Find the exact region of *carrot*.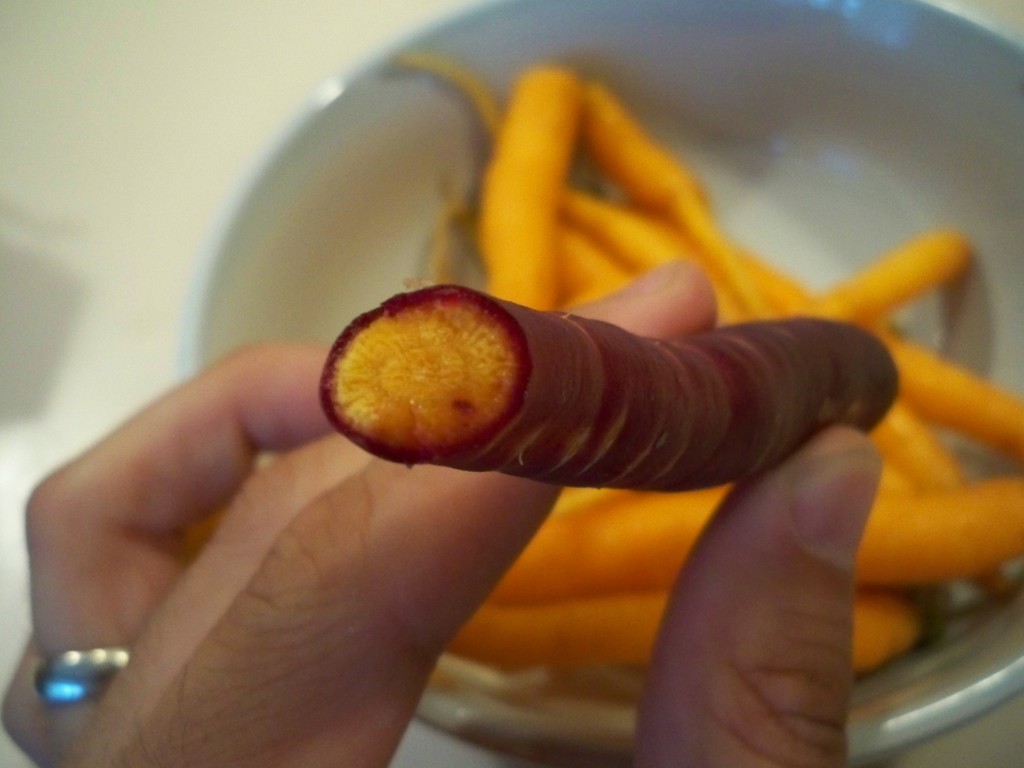
Exact region: 476/66/584/310.
